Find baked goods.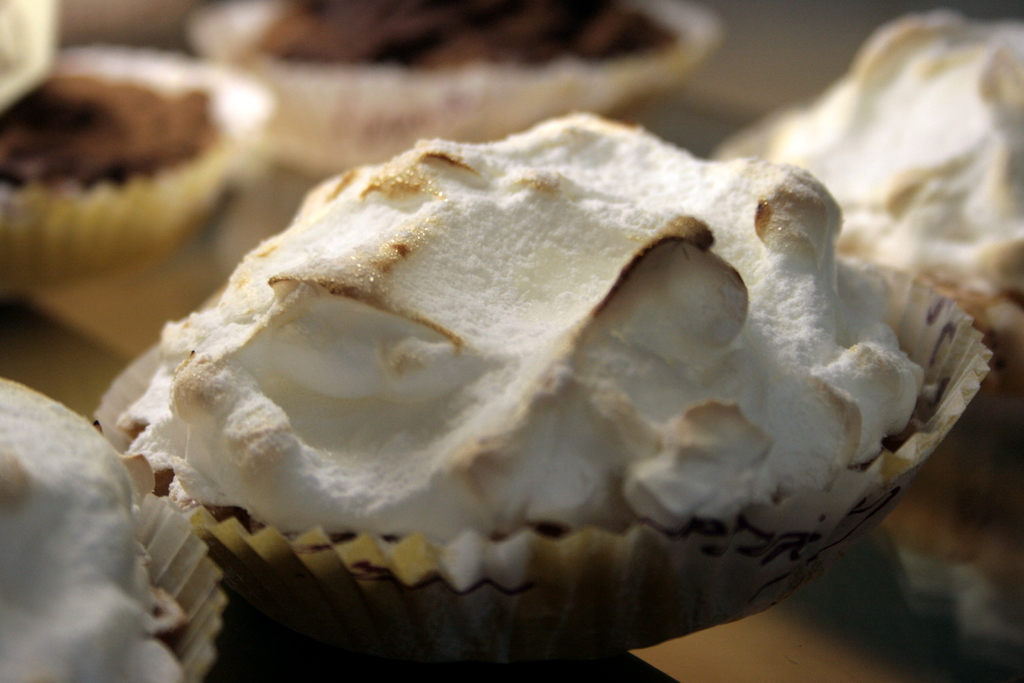
bbox=[228, 0, 692, 72].
